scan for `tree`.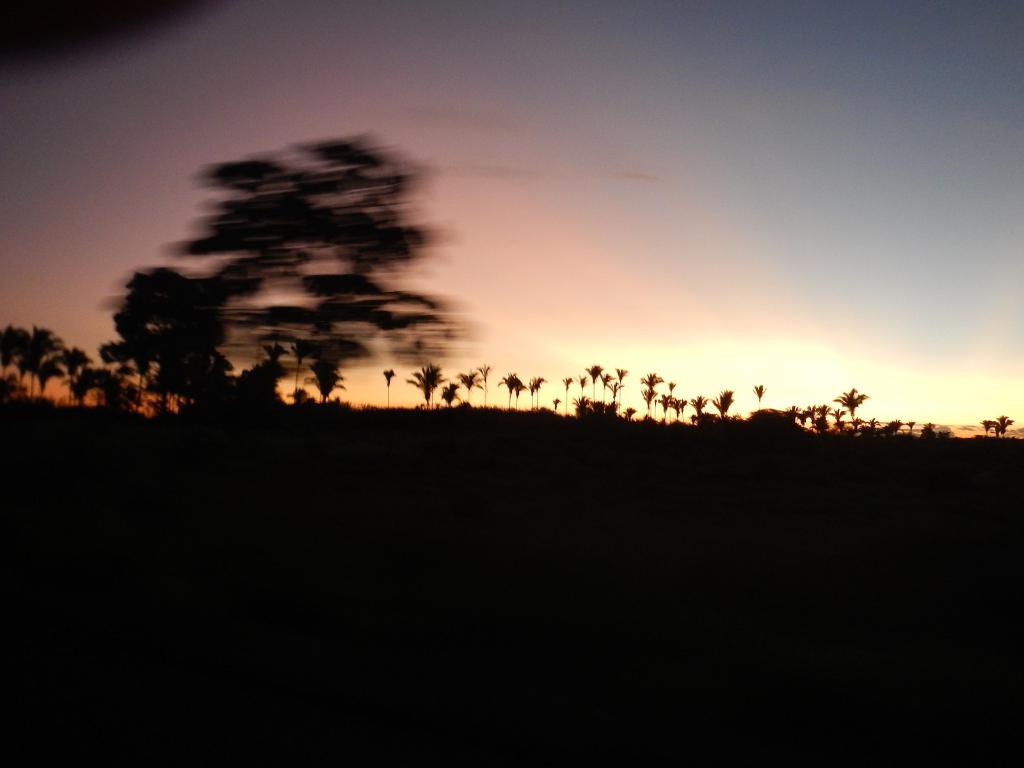
Scan result: x1=922, y1=422, x2=944, y2=440.
